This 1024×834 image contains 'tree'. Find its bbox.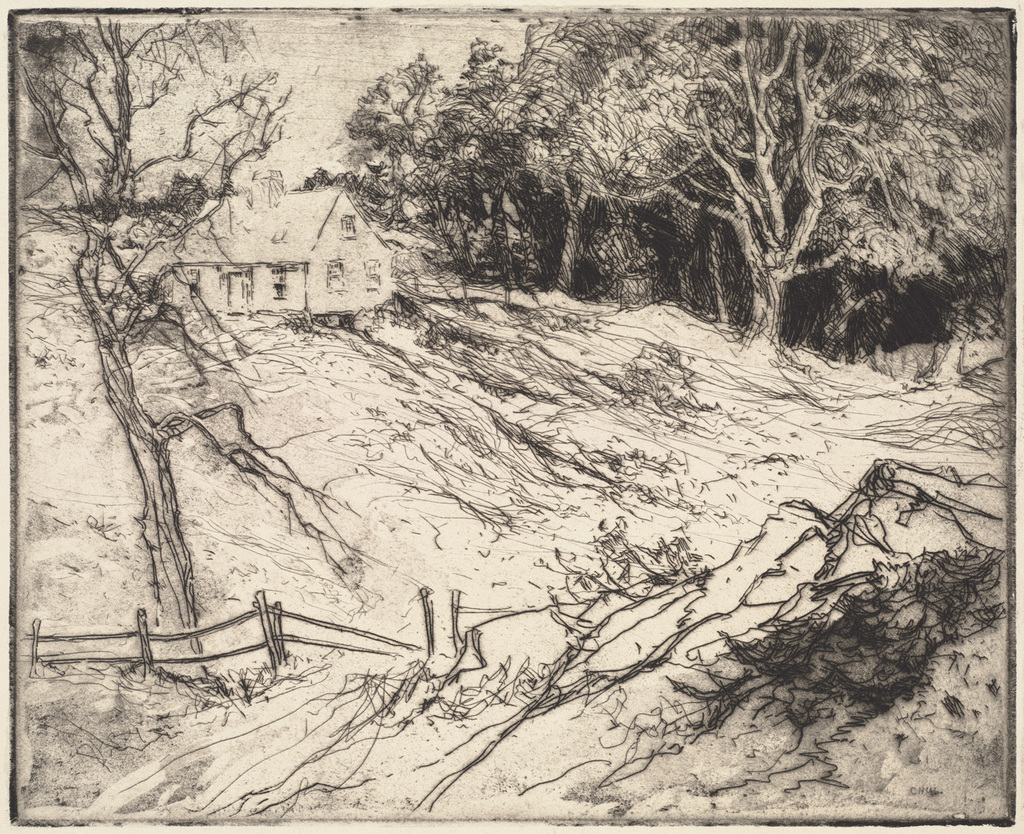
<box>16,2,368,639</box>.
